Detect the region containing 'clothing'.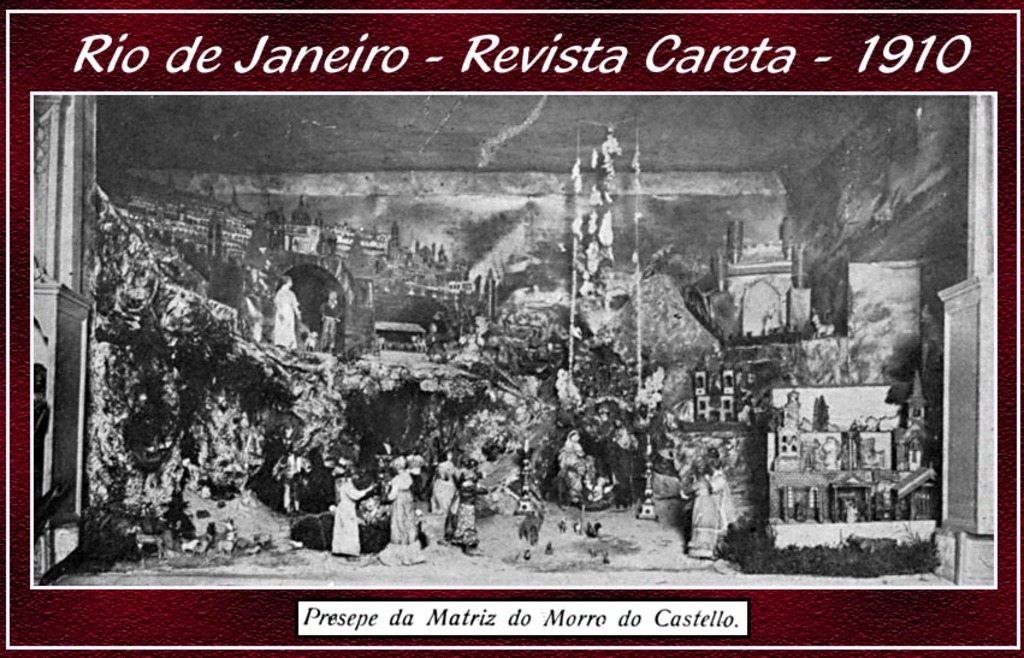
(left=330, top=478, right=372, bottom=556).
